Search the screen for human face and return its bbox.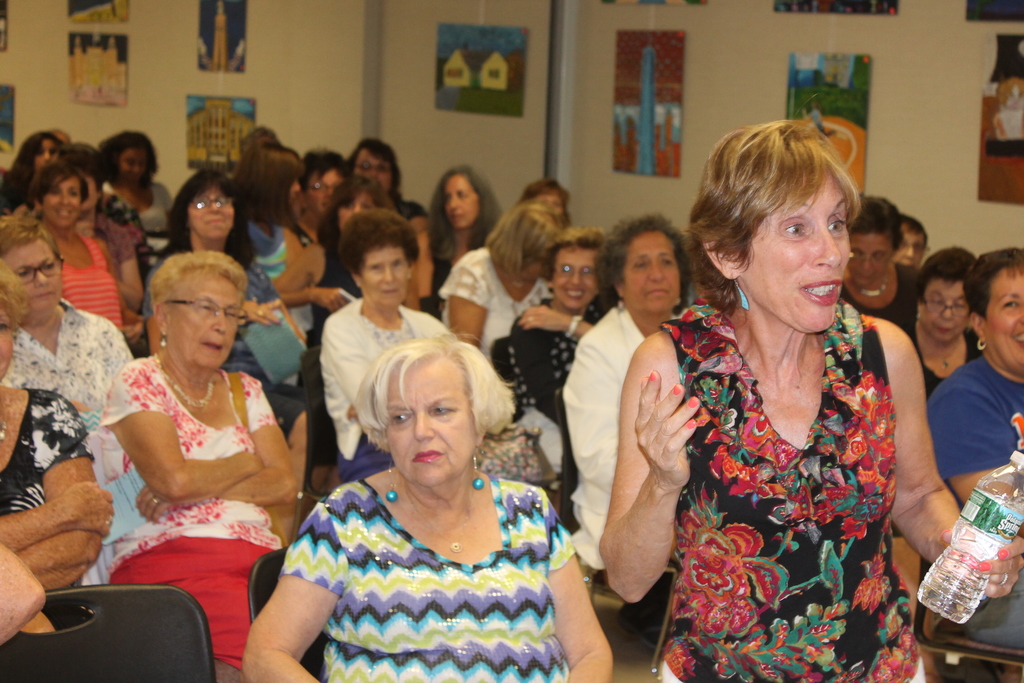
Found: x1=849, y1=230, x2=893, y2=288.
